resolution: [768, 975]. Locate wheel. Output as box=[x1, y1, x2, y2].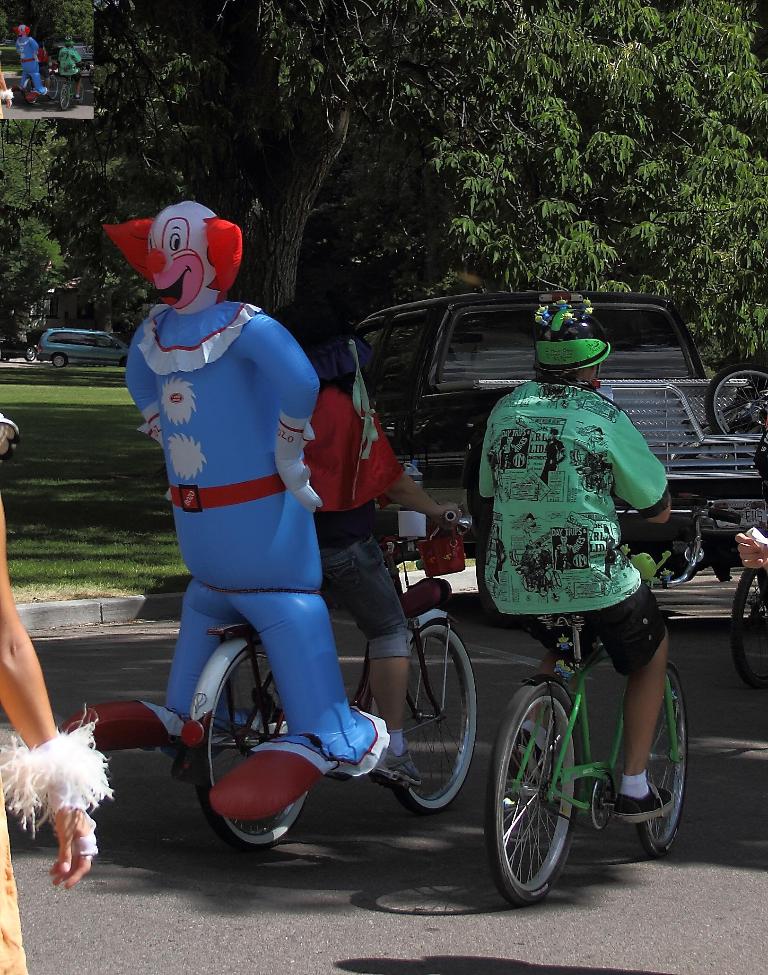
box=[371, 622, 477, 814].
